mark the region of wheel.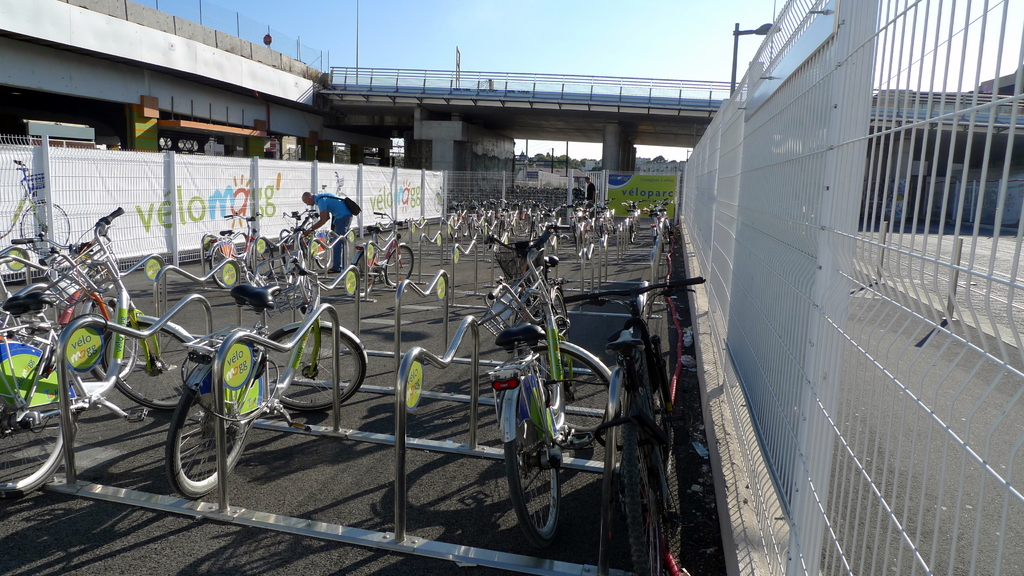
Region: {"left": 210, "top": 236, "right": 245, "bottom": 287}.
